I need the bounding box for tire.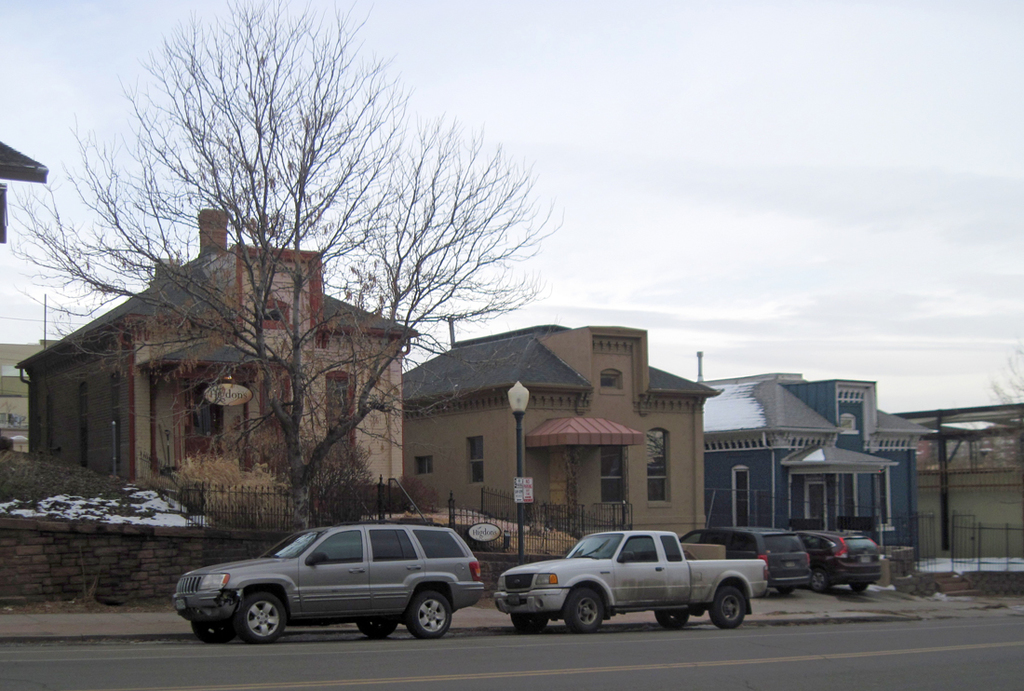
Here it is: <region>357, 616, 400, 639</region>.
